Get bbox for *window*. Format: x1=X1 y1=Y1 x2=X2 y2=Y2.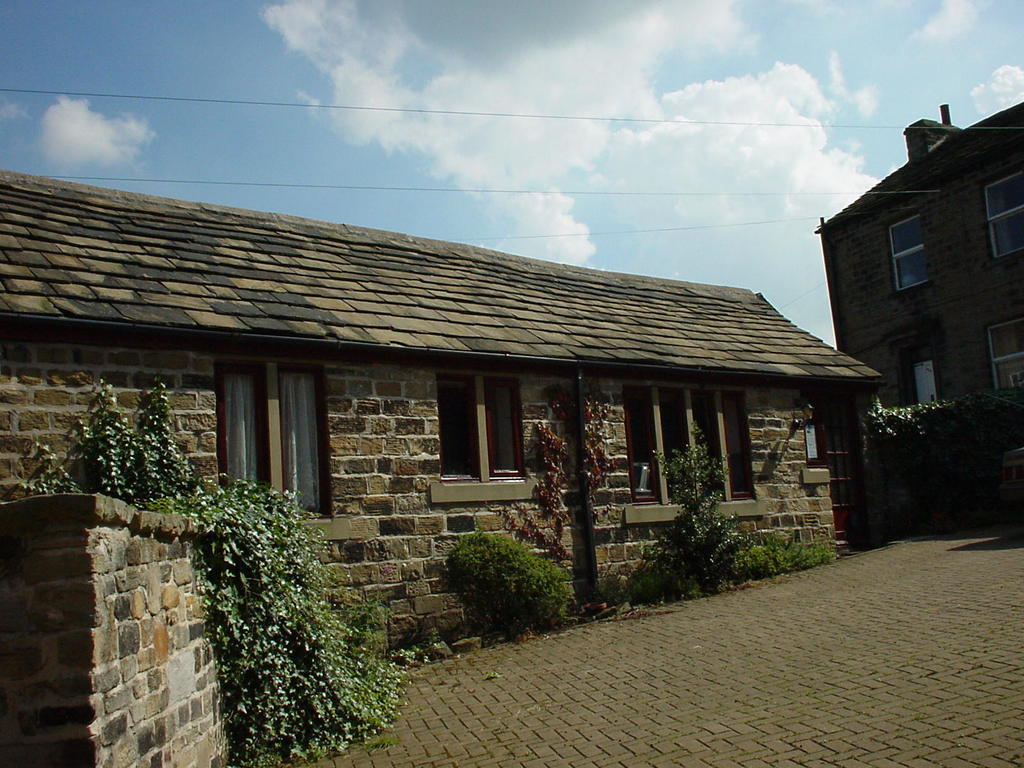
x1=980 y1=169 x2=1023 y2=264.
